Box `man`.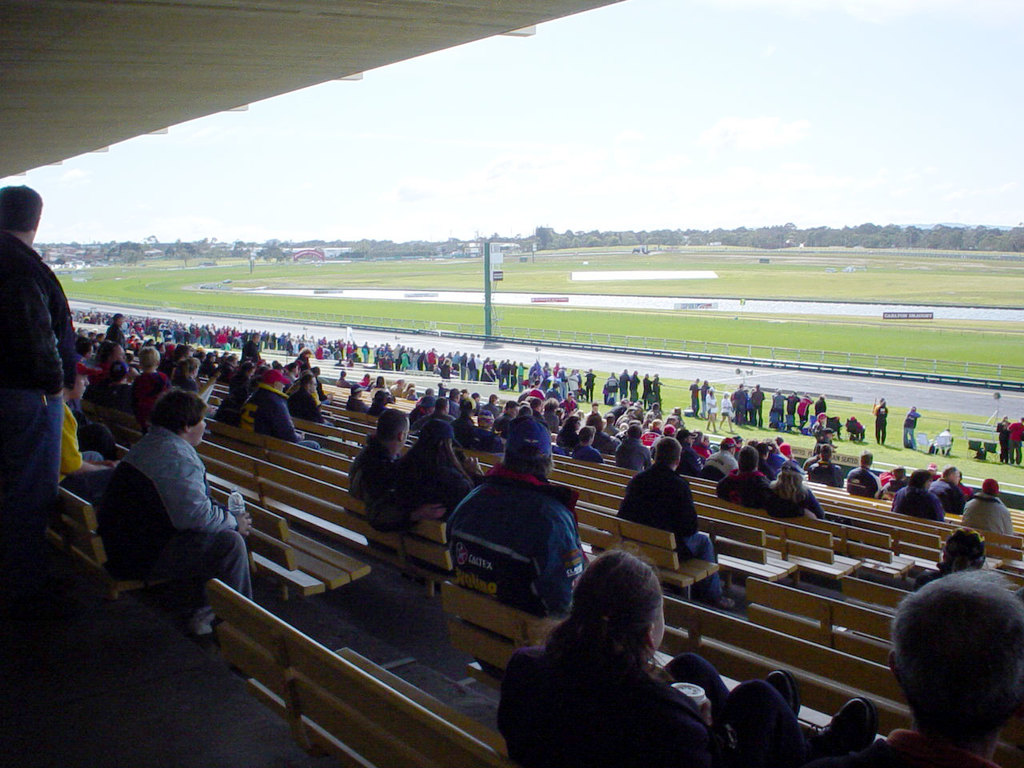
region(928, 464, 966, 516).
